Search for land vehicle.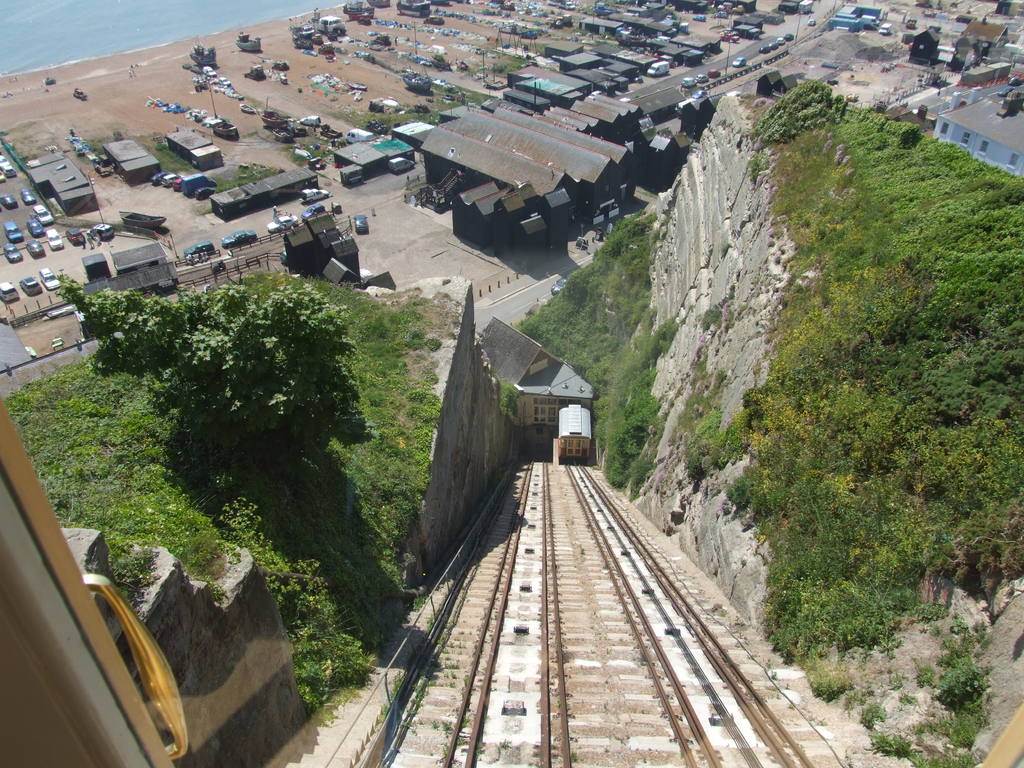
Found at <region>302, 205, 323, 218</region>.
